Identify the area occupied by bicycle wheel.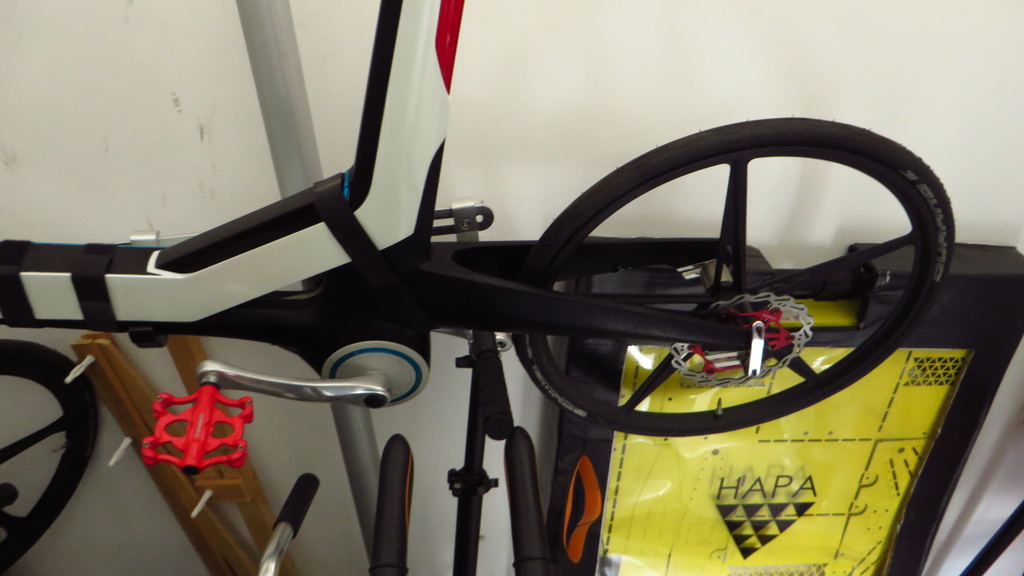
Area: (514,112,947,438).
